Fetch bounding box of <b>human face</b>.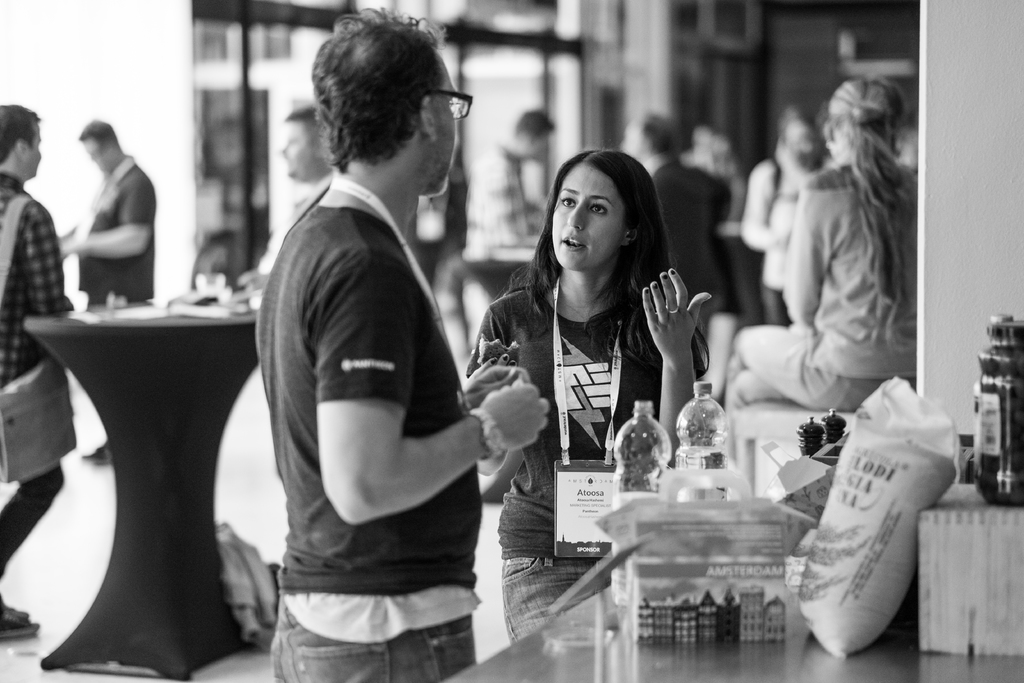
Bbox: l=279, t=120, r=325, b=181.
